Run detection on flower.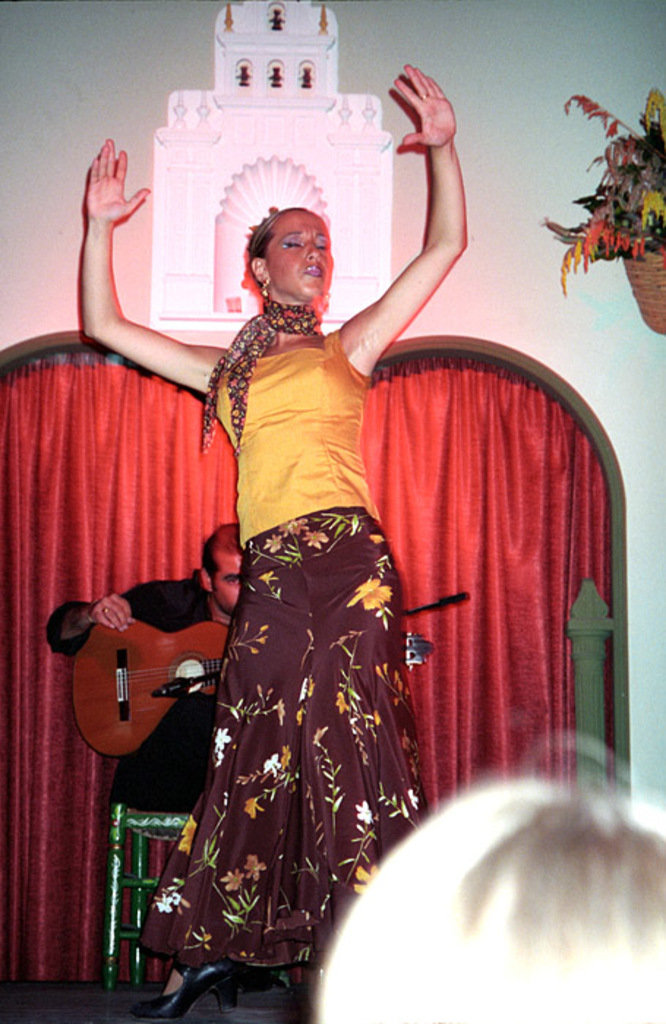
Result: select_region(221, 867, 244, 894).
